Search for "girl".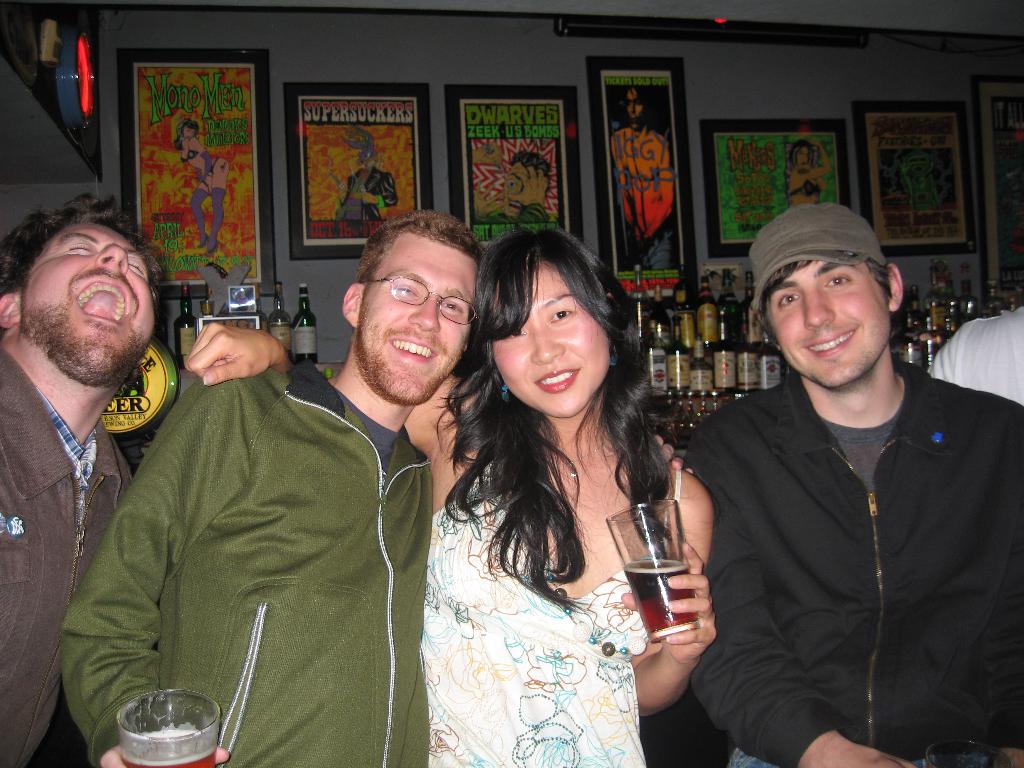
Found at box=[184, 216, 720, 767].
